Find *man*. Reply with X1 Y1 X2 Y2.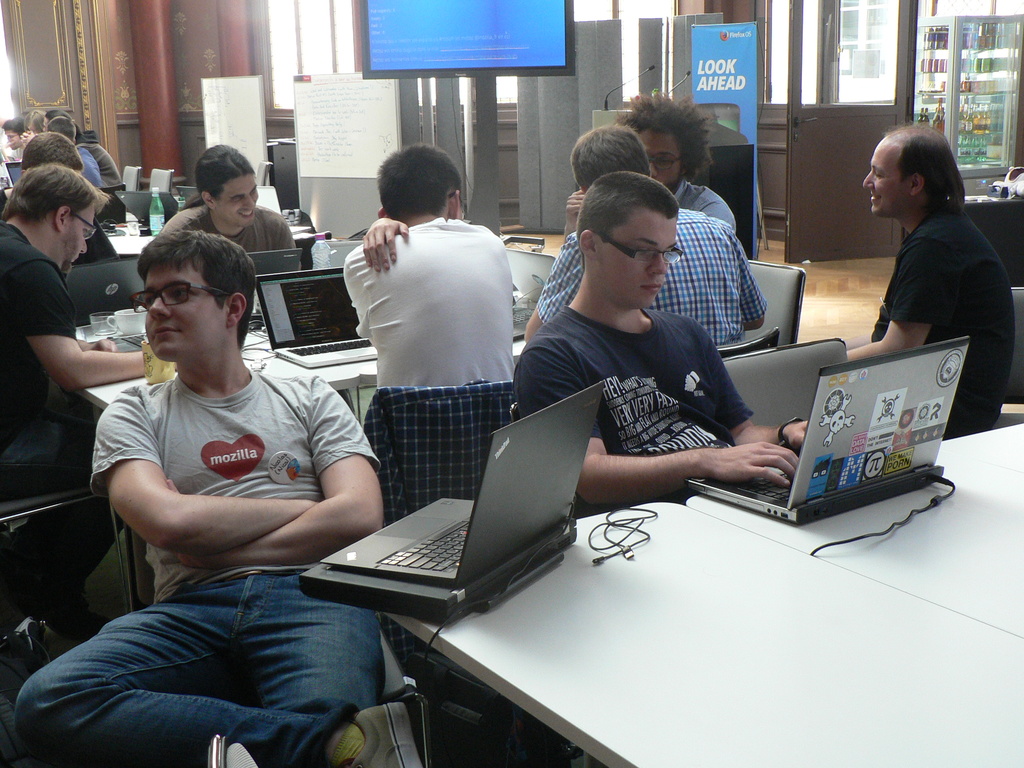
59 115 123 201.
